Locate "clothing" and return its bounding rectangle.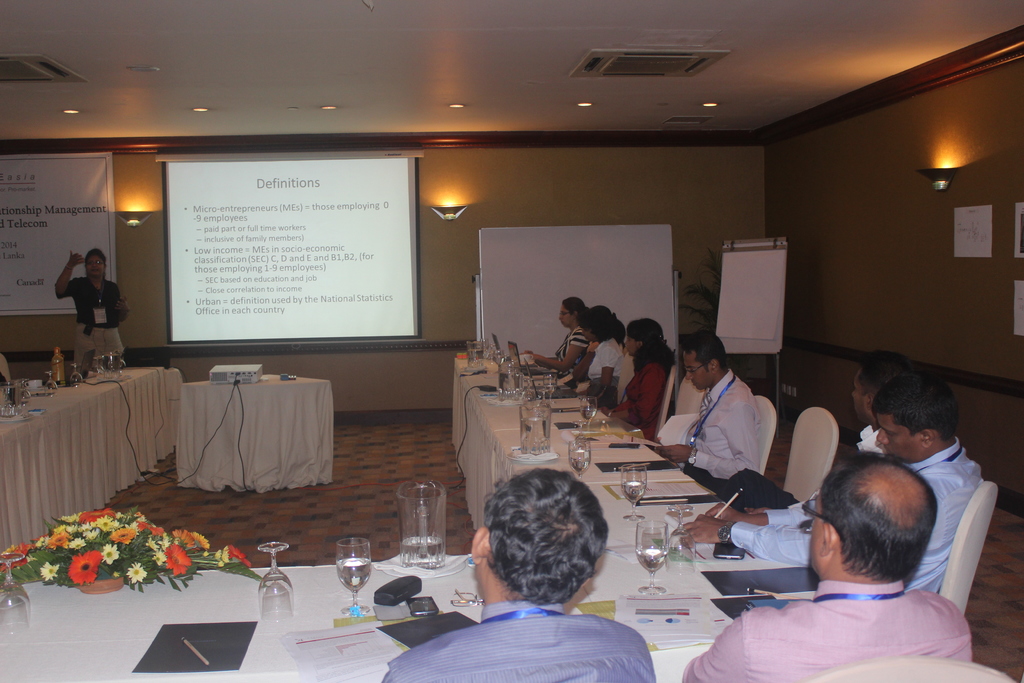
left=378, top=598, right=659, bottom=682.
